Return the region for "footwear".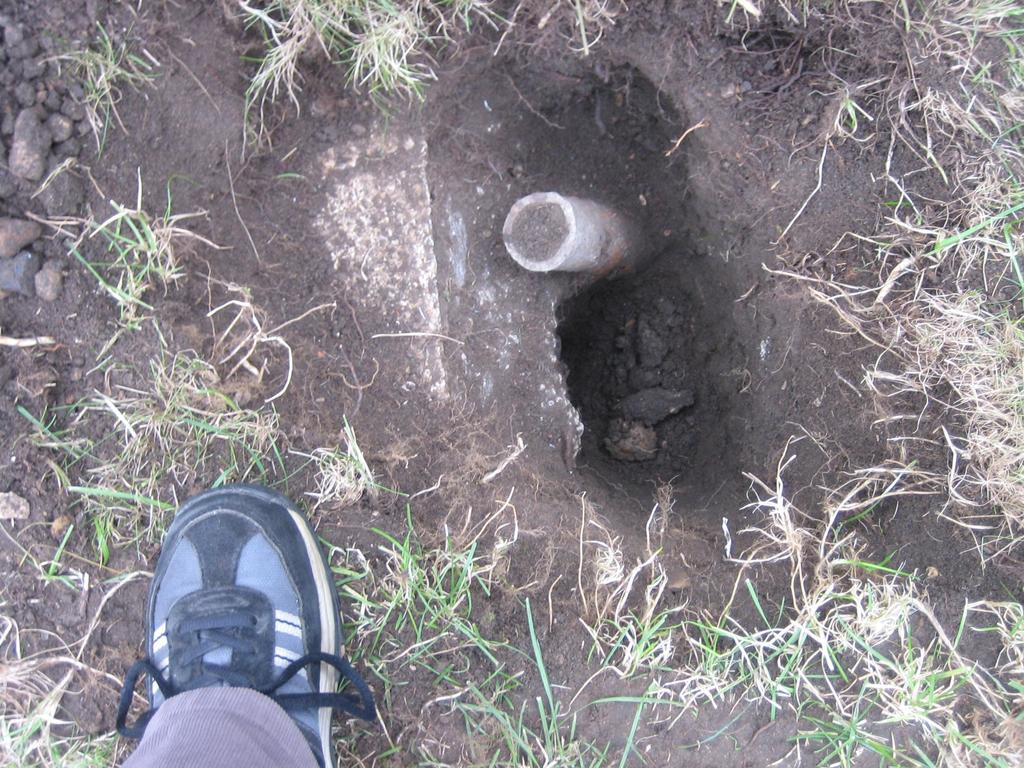
[113, 484, 376, 767].
